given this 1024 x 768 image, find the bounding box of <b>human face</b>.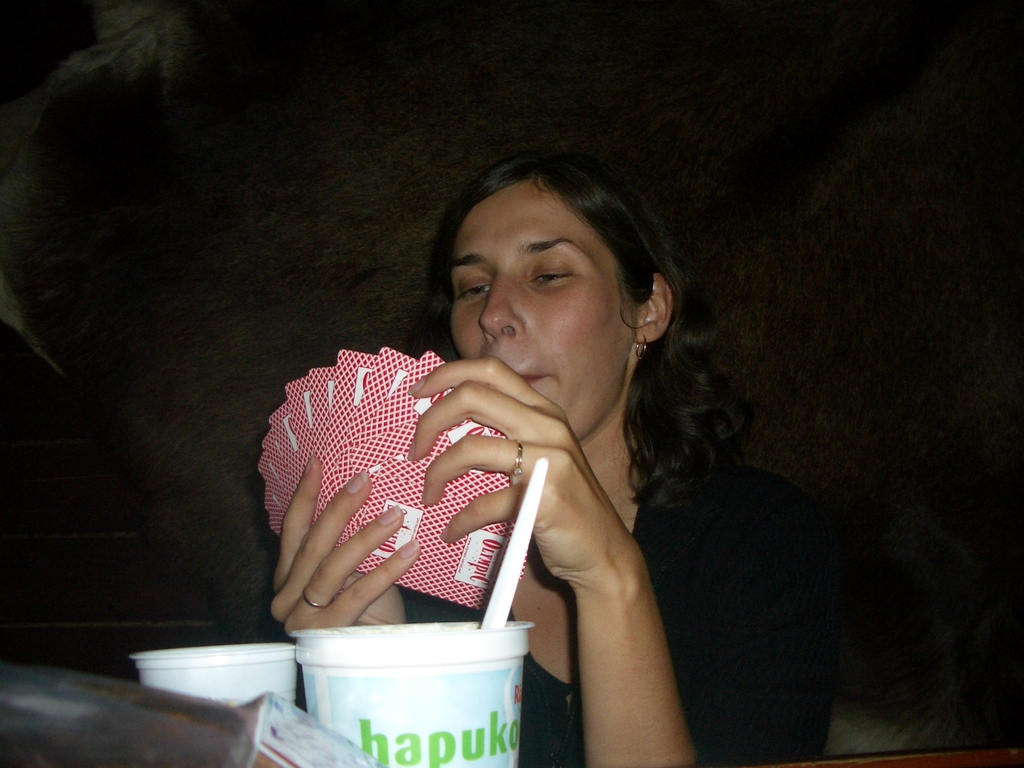
[x1=448, y1=177, x2=636, y2=441].
